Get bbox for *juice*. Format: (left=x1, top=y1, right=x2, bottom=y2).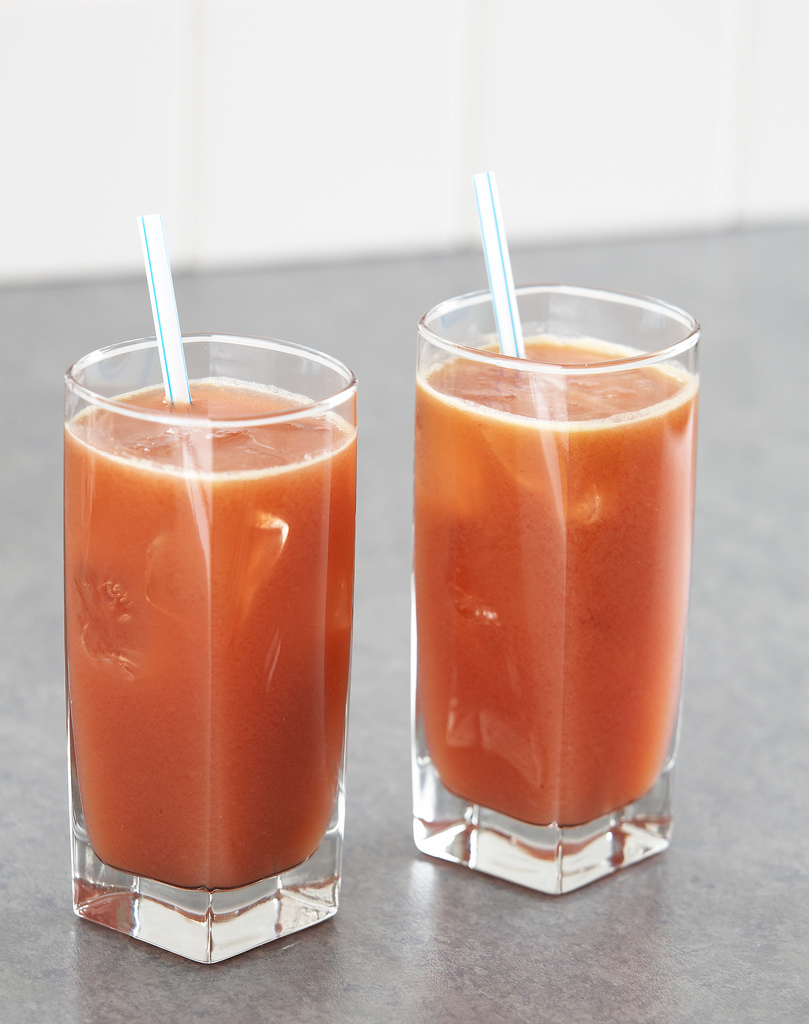
(left=60, top=373, right=352, bottom=893).
